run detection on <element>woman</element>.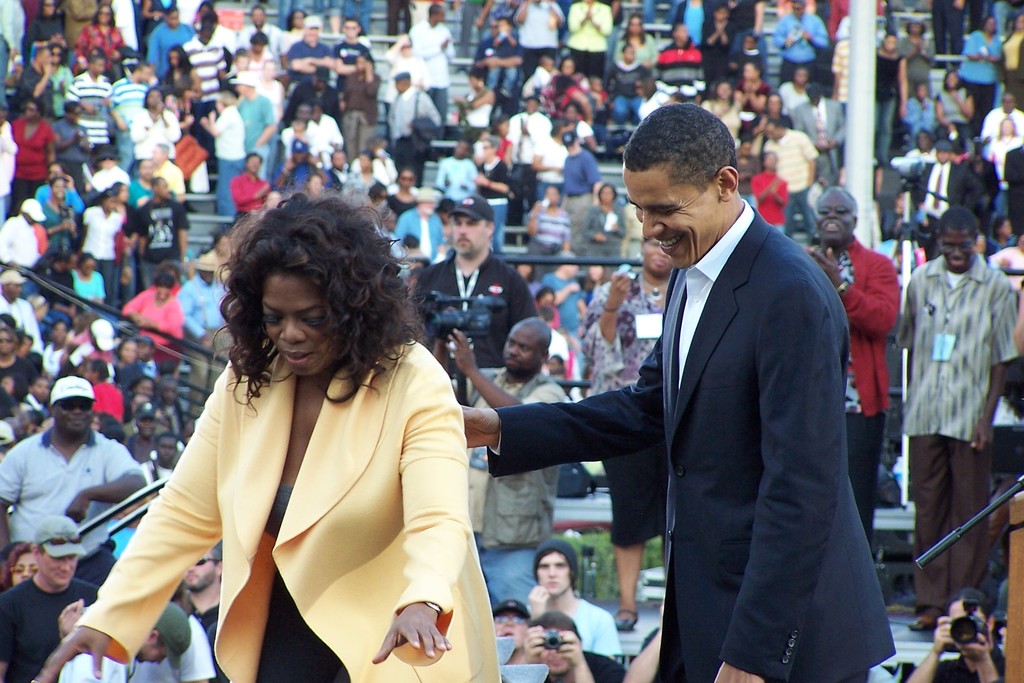
Result: x1=45, y1=46, x2=70, y2=128.
